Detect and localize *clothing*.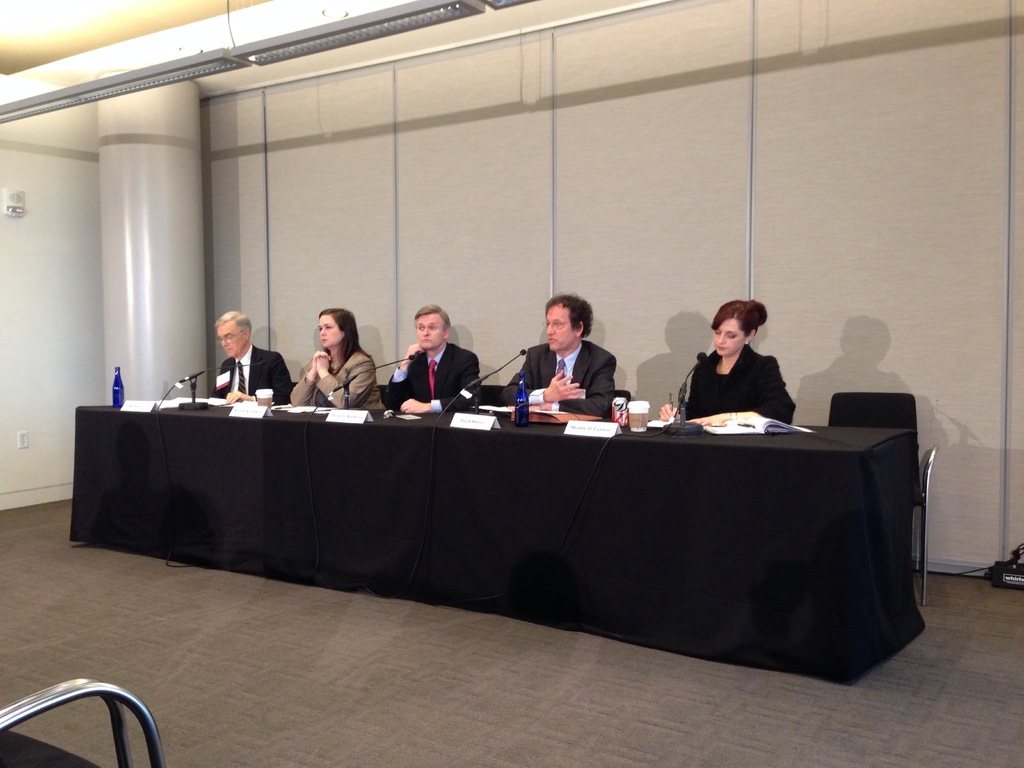
Localized at (672, 331, 803, 431).
